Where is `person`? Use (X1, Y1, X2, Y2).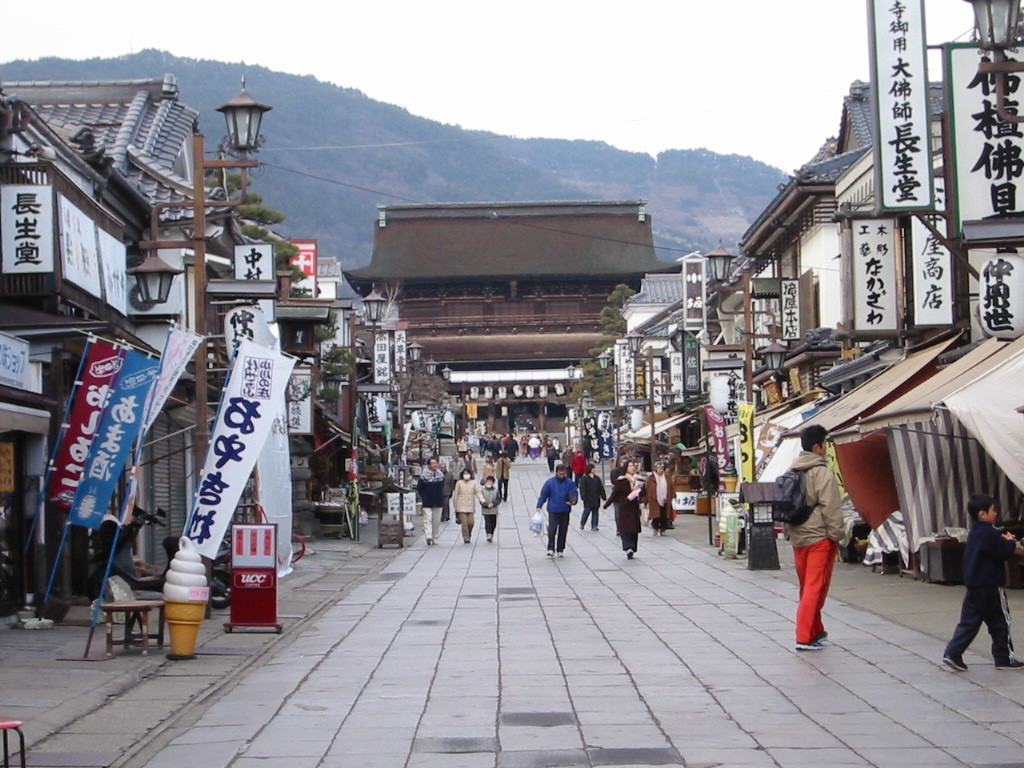
(770, 423, 844, 647).
